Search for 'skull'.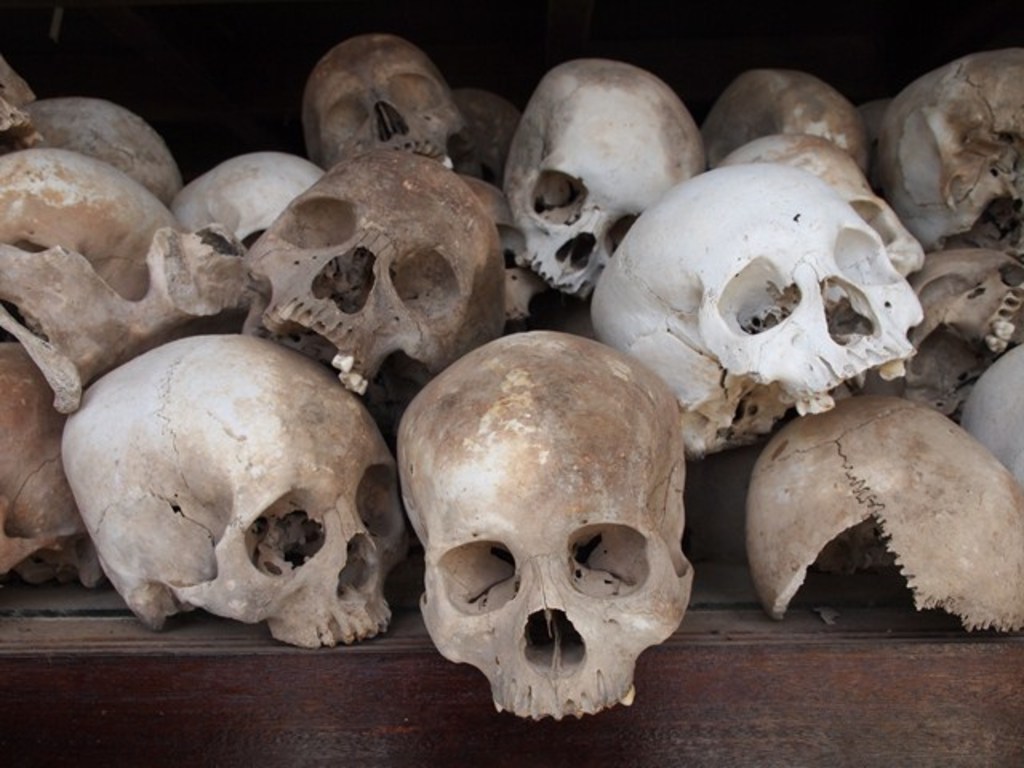
Found at 741 381 1022 640.
